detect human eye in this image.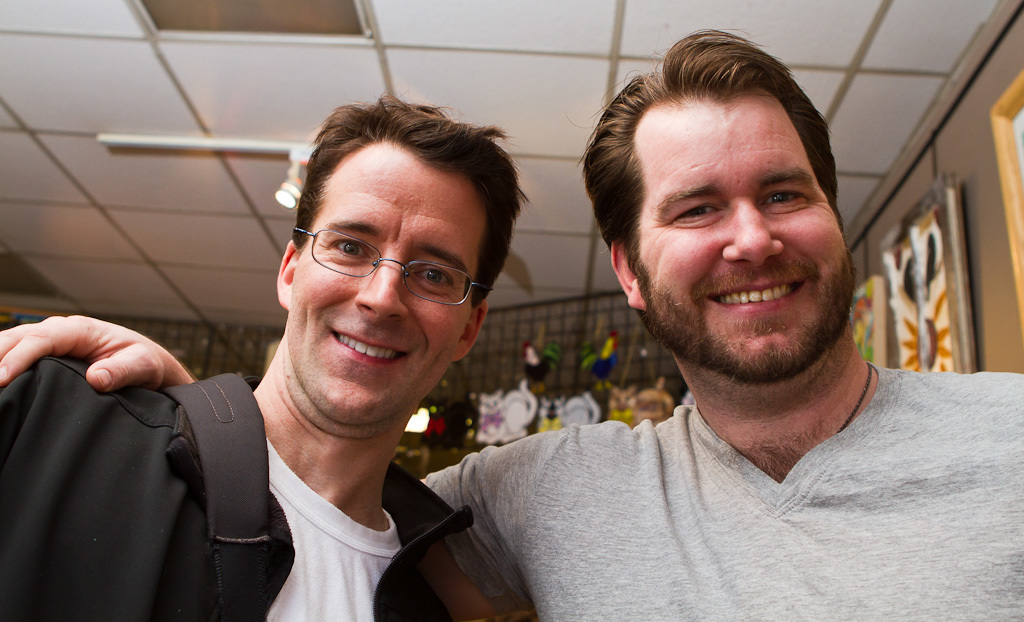
Detection: 762,189,810,207.
